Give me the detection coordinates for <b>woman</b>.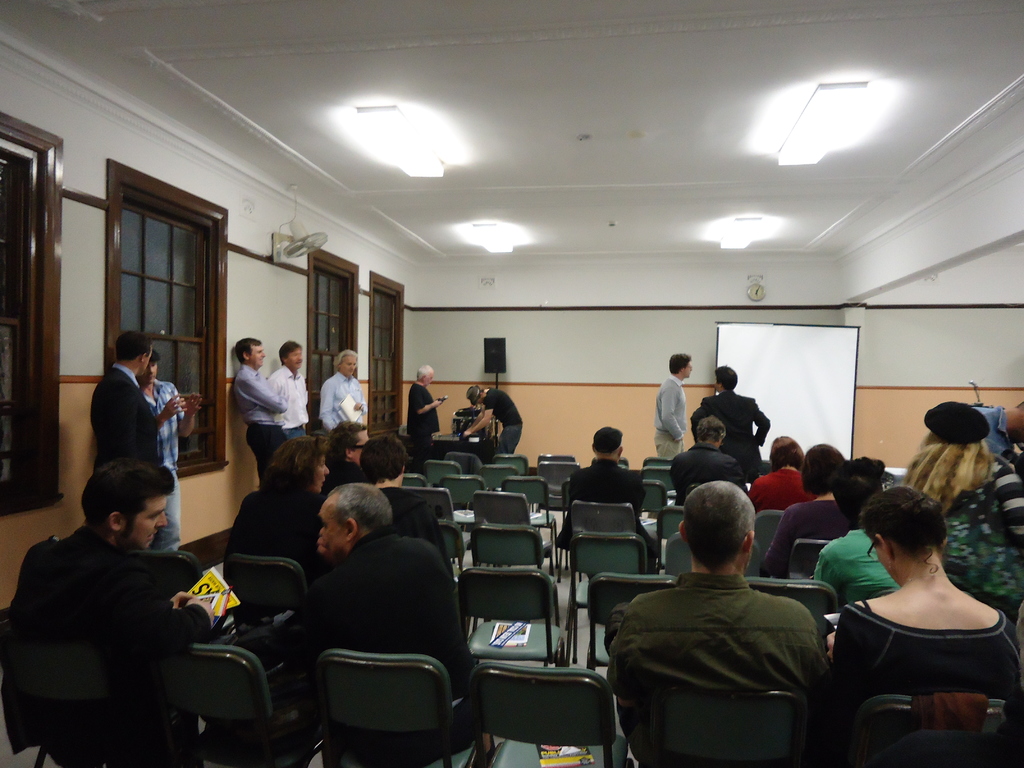
(829, 481, 1013, 739).
